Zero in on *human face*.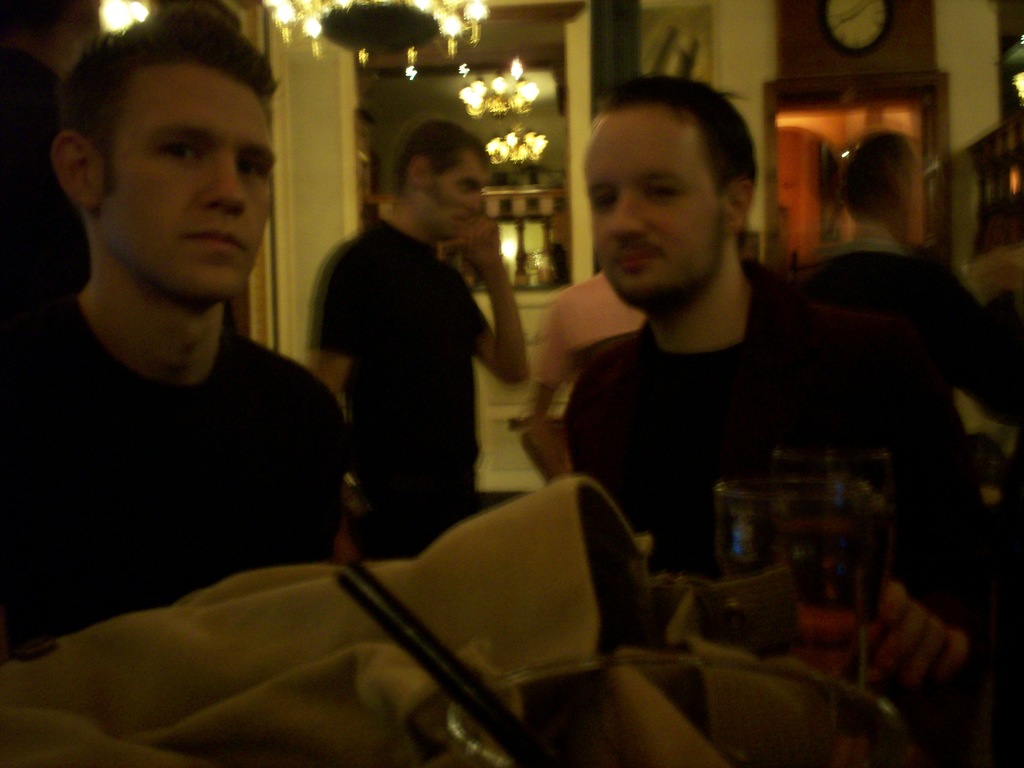
Zeroed in: rect(430, 149, 487, 236).
